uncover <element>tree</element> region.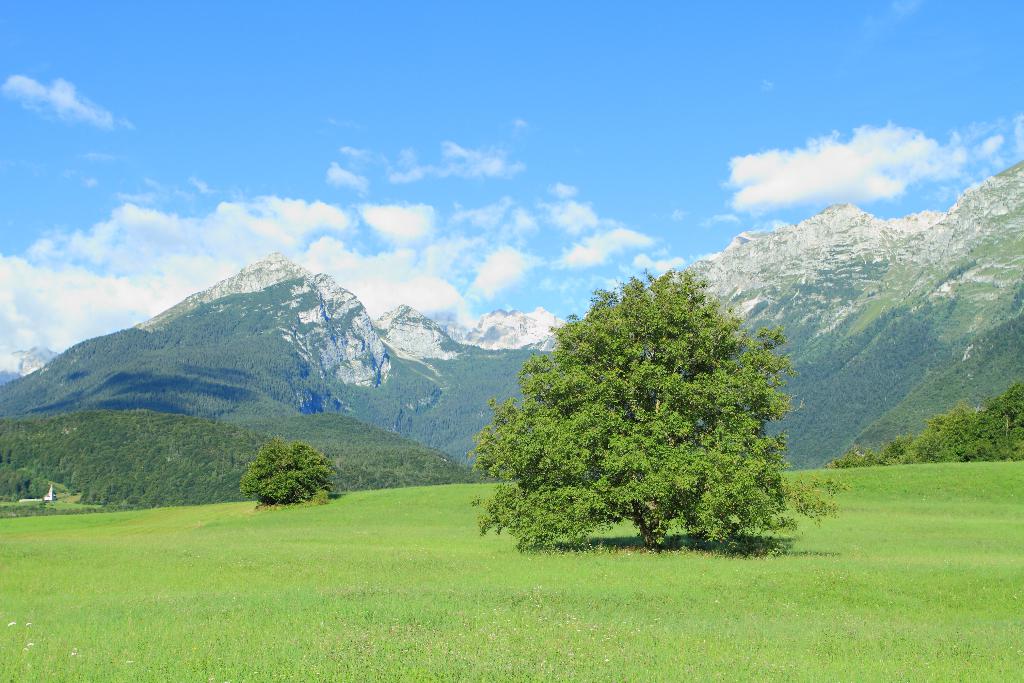
Uncovered: 242, 431, 340, 509.
